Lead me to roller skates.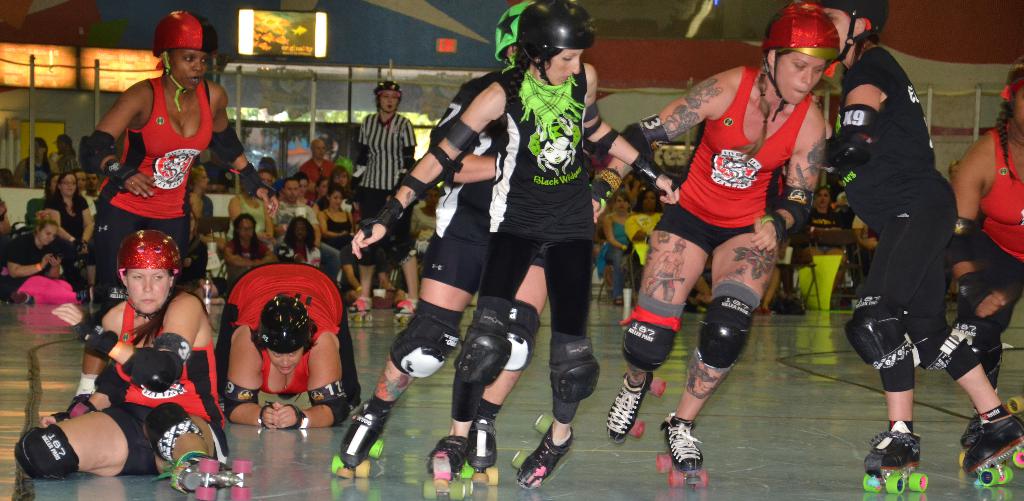
Lead to locate(654, 409, 709, 489).
